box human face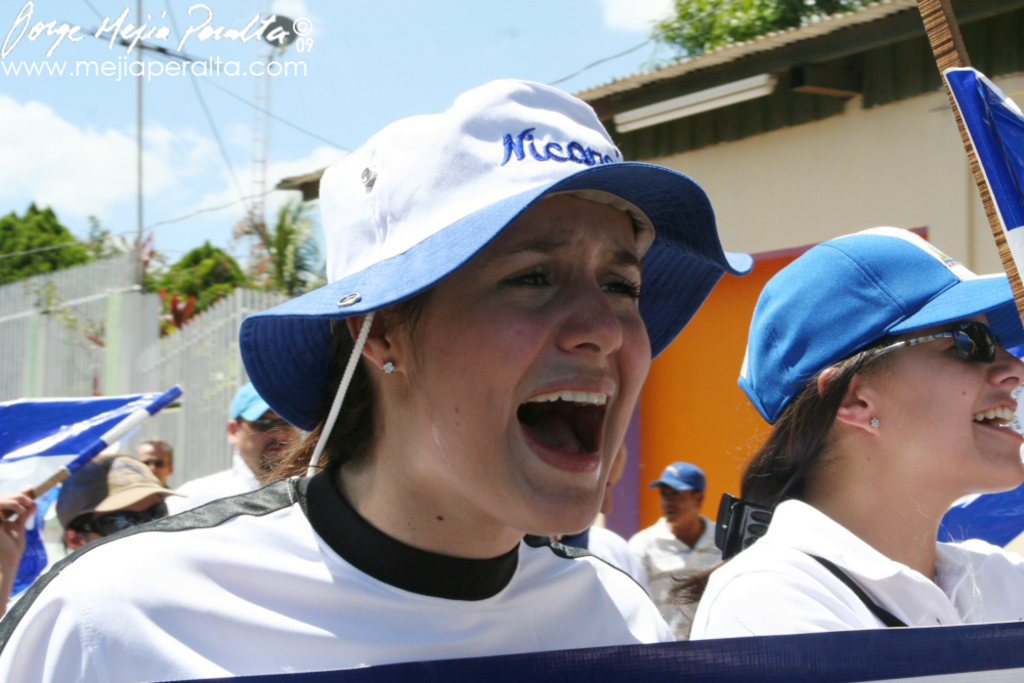
(870, 307, 1023, 490)
